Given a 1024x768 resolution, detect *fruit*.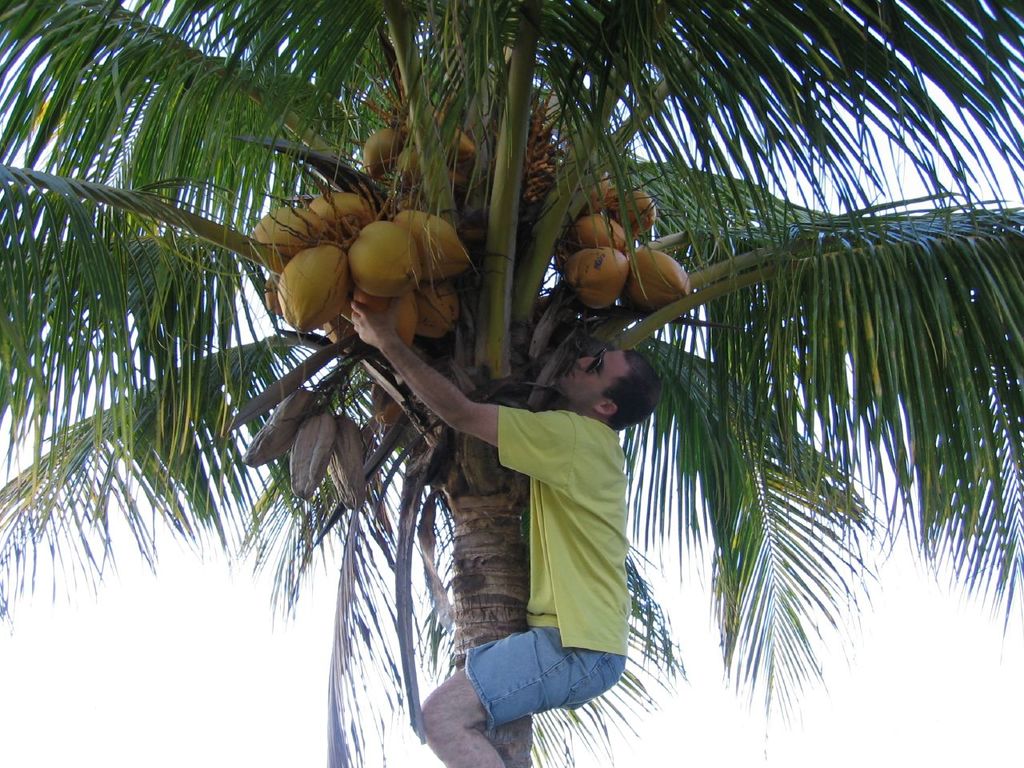
(621, 246, 691, 318).
